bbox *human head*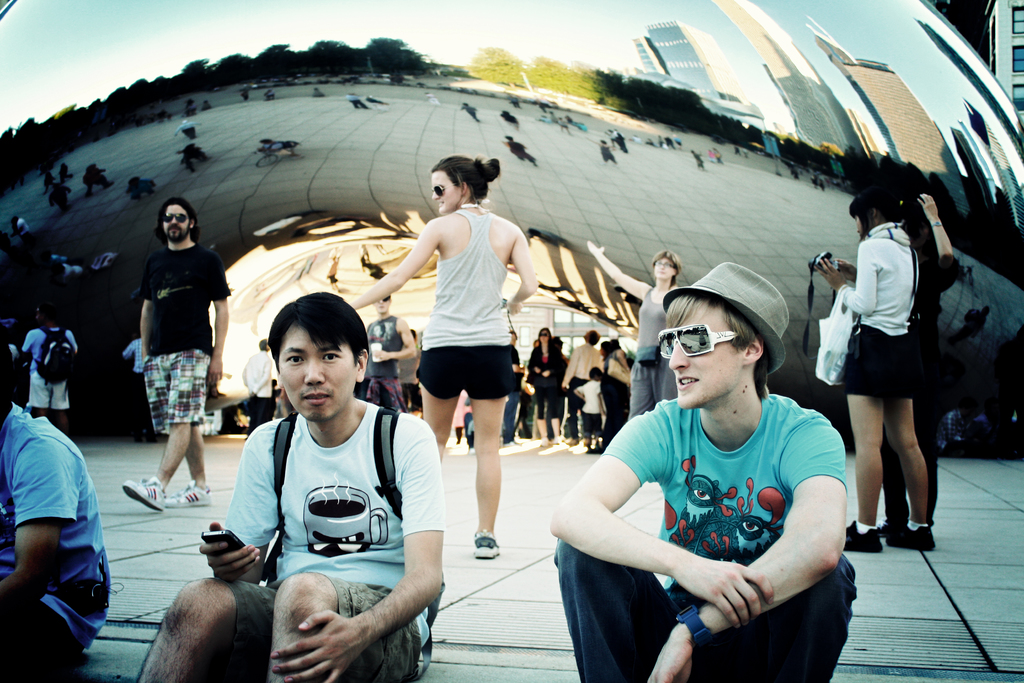
pyautogui.locateOnScreen(377, 298, 394, 311)
